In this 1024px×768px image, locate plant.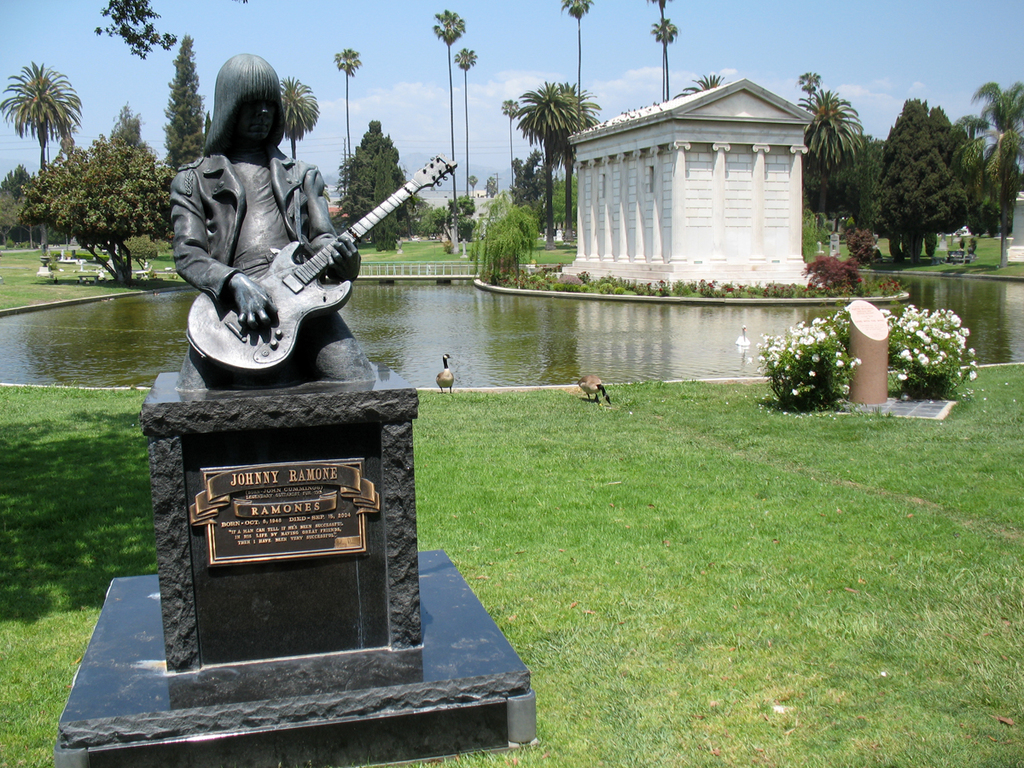
Bounding box: {"left": 117, "top": 230, "right": 160, "bottom": 264}.
